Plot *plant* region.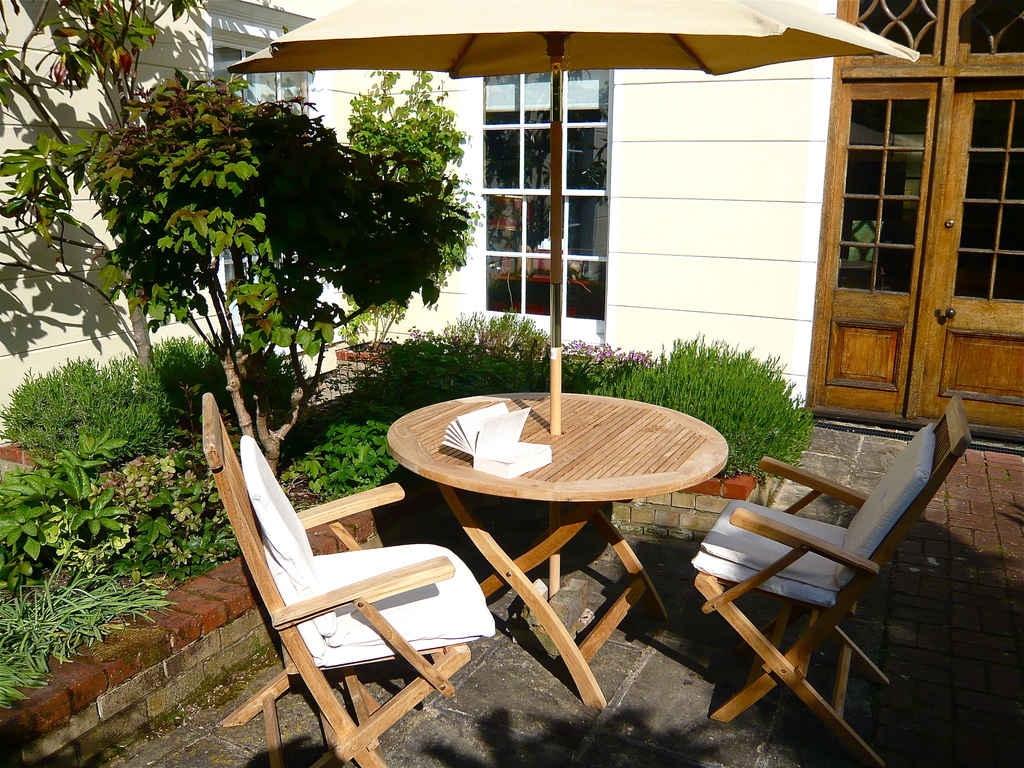
Plotted at [x1=0, y1=431, x2=134, y2=575].
